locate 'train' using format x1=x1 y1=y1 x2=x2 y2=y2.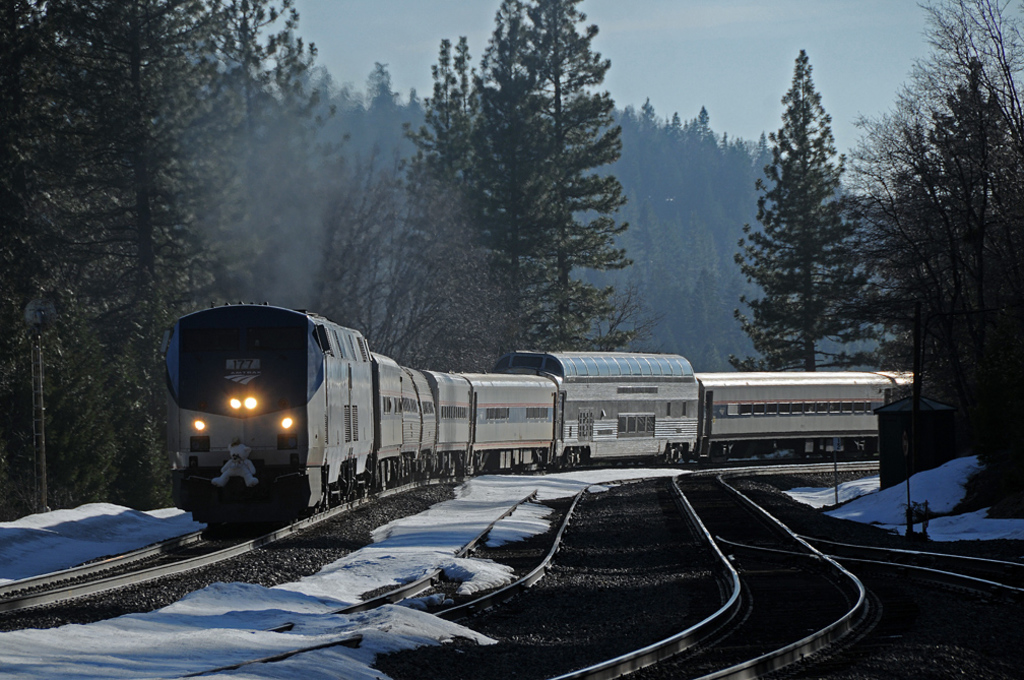
x1=165 y1=301 x2=914 y2=536.
